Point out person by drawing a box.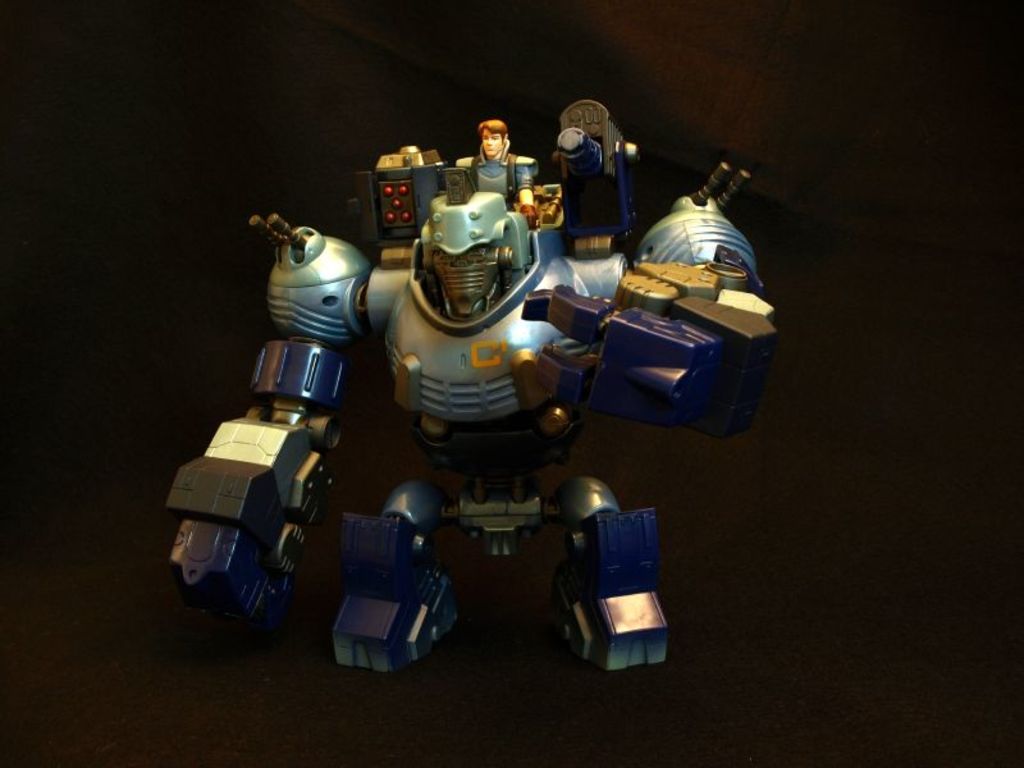
detection(452, 115, 538, 220).
